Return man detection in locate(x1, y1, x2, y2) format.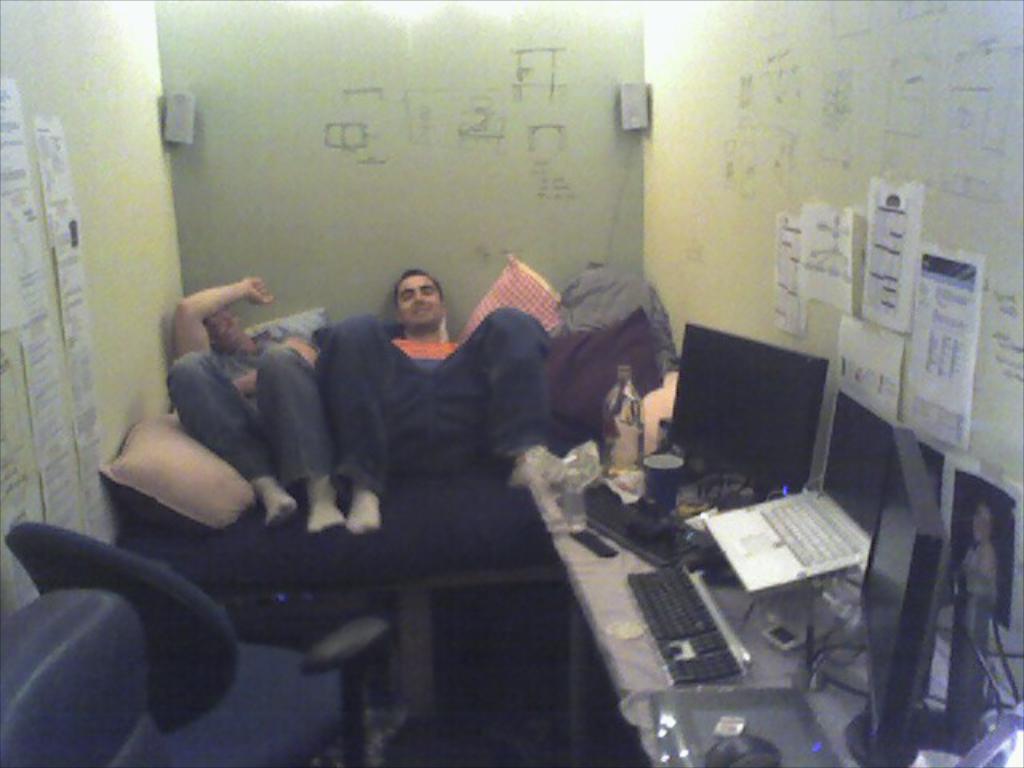
locate(309, 266, 563, 534).
